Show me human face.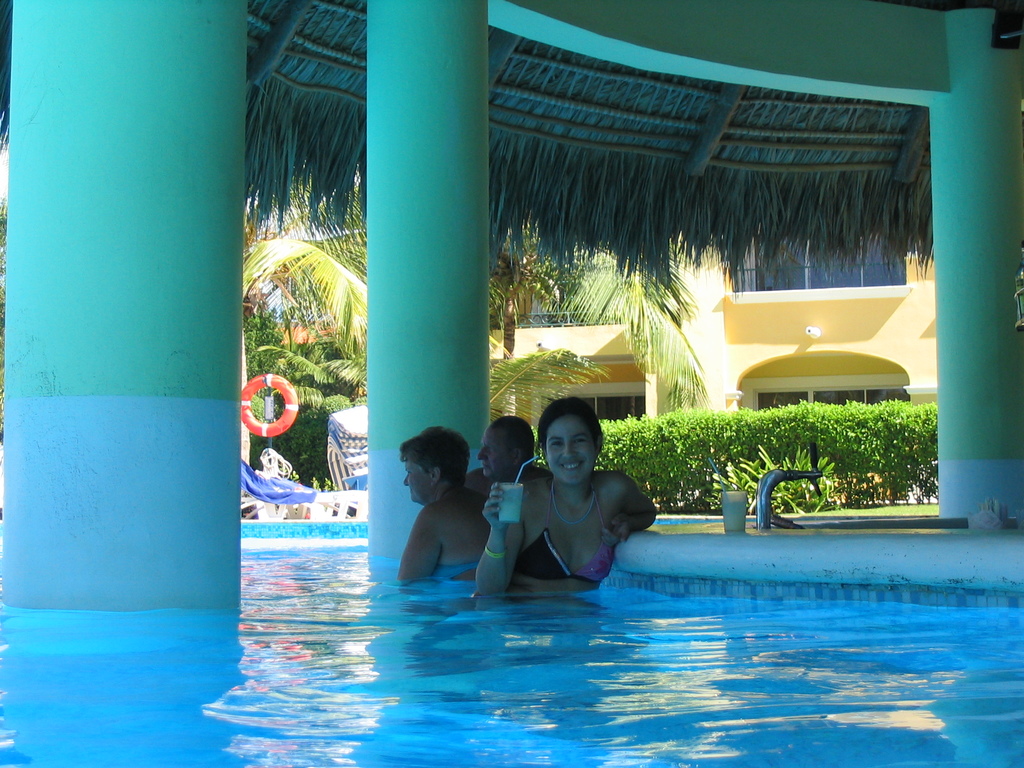
human face is here: (474, 422, 516, 476).
